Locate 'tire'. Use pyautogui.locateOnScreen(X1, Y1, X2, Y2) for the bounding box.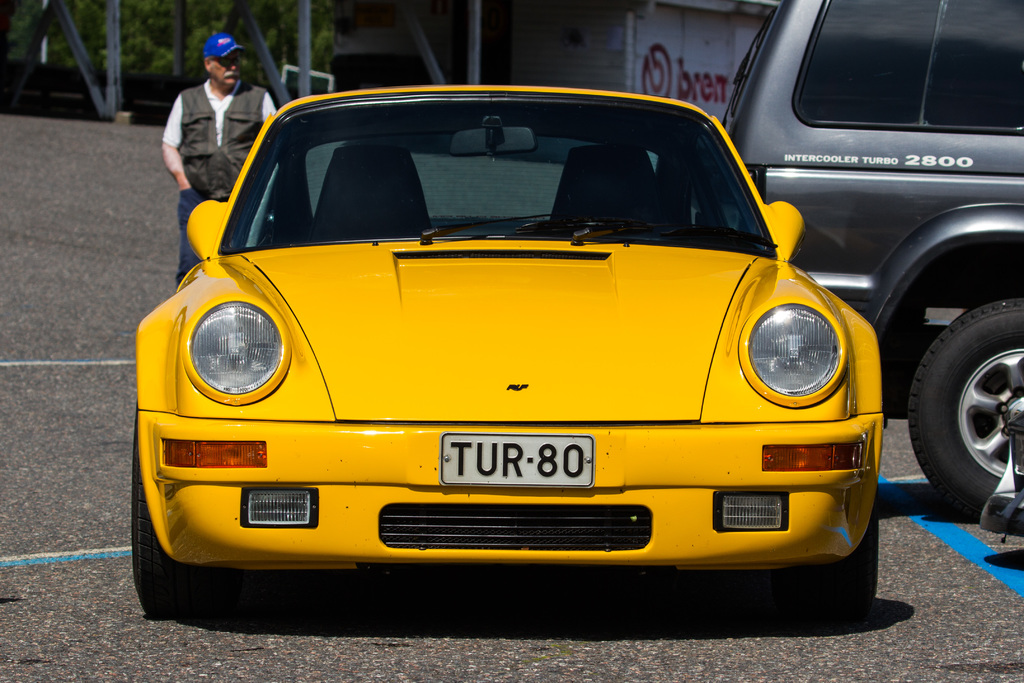
pyautogui.locateOnScreen(909, 283, 1023, 531).
